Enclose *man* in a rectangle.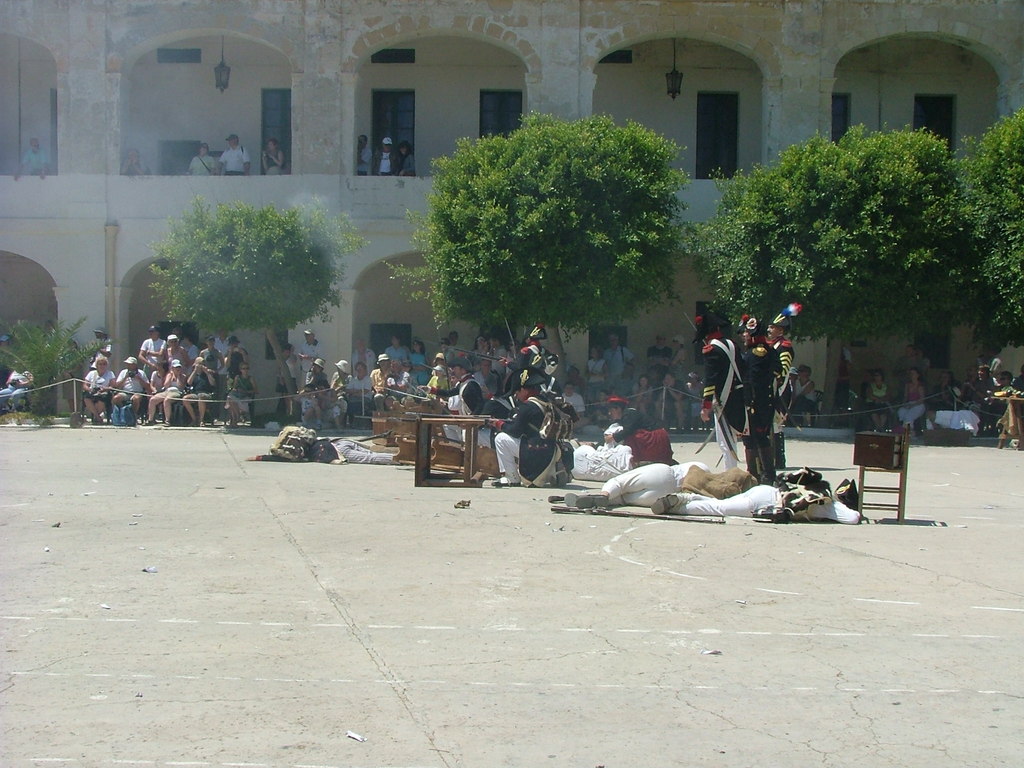
[left=691, top=312, right=749, bottom=472].
